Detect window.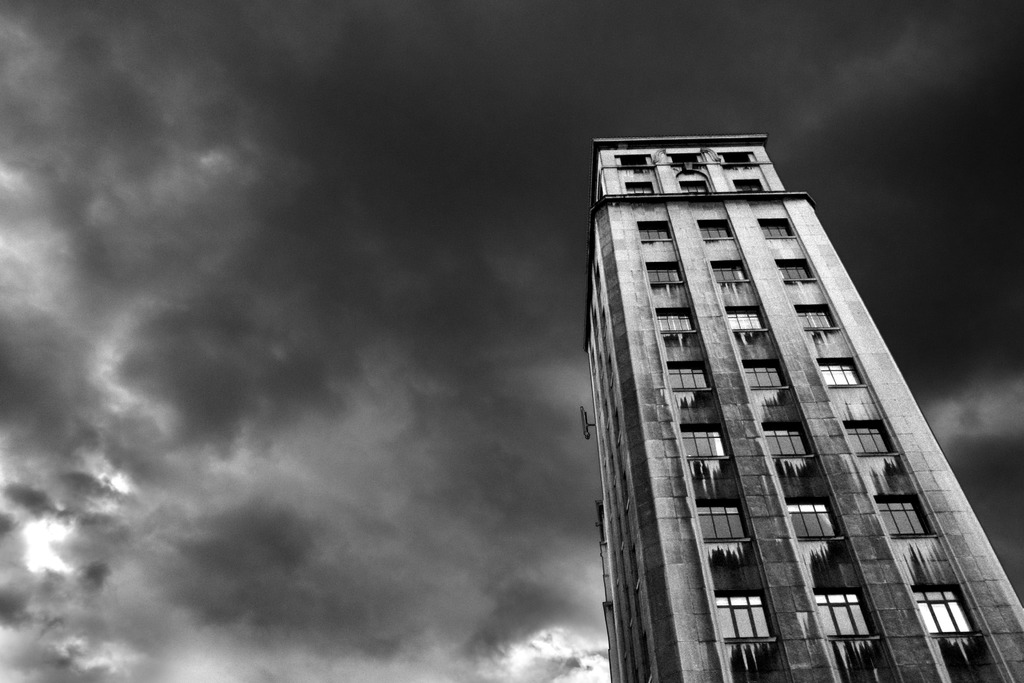
Detected at (left=710, top=261, right=750, bottom=283).
